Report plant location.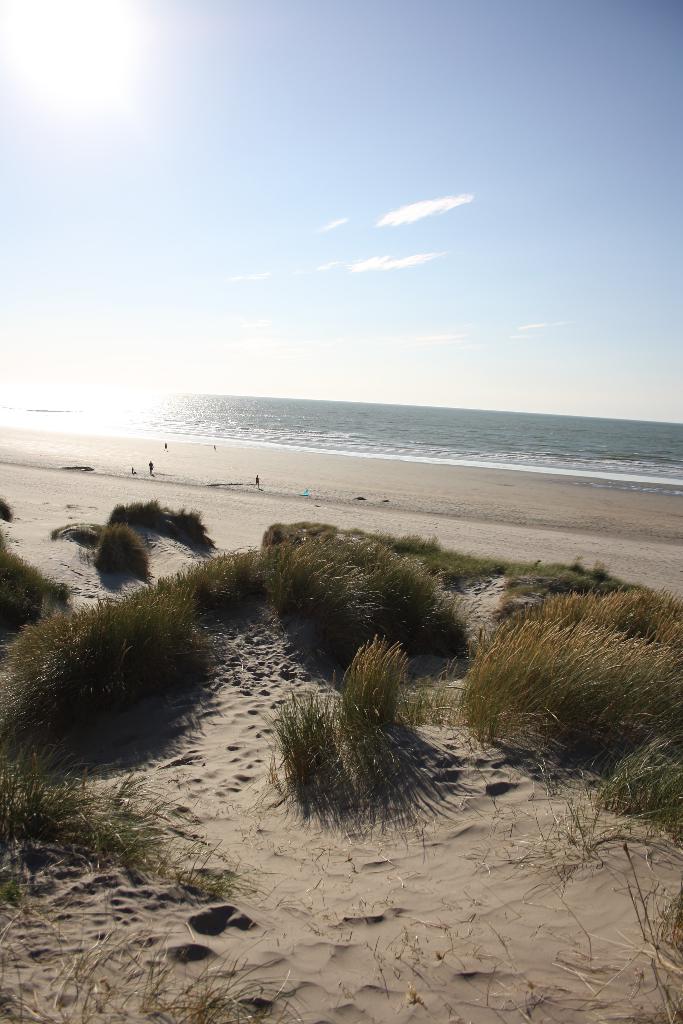
Report: <box>502,586,682,646</box>.
